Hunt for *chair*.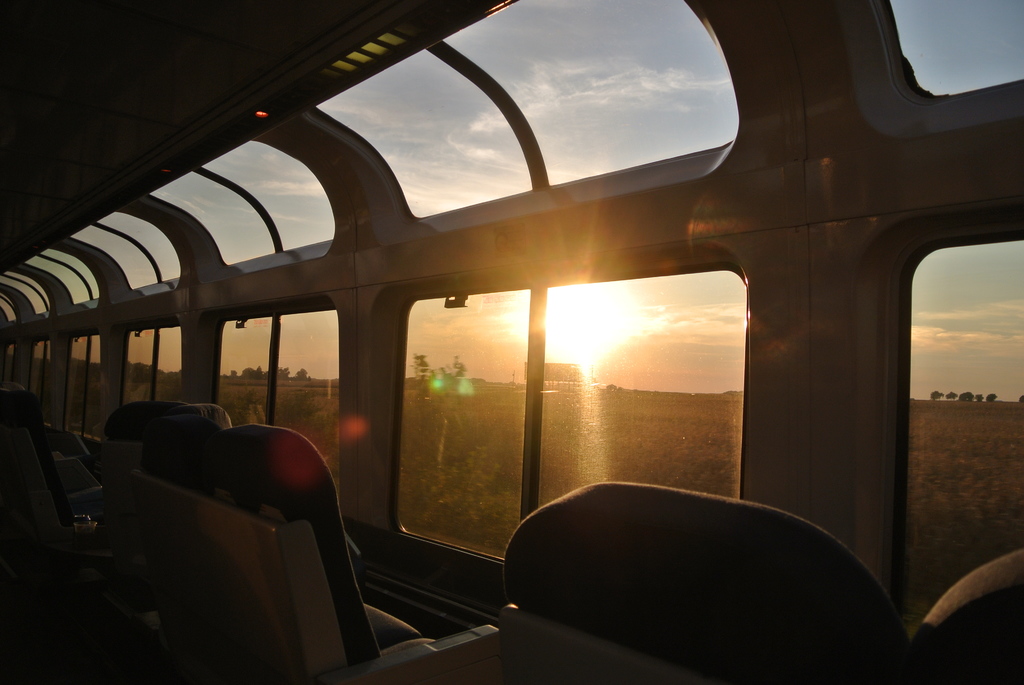
Hunted down at box(909, 551, 1023, 684).
